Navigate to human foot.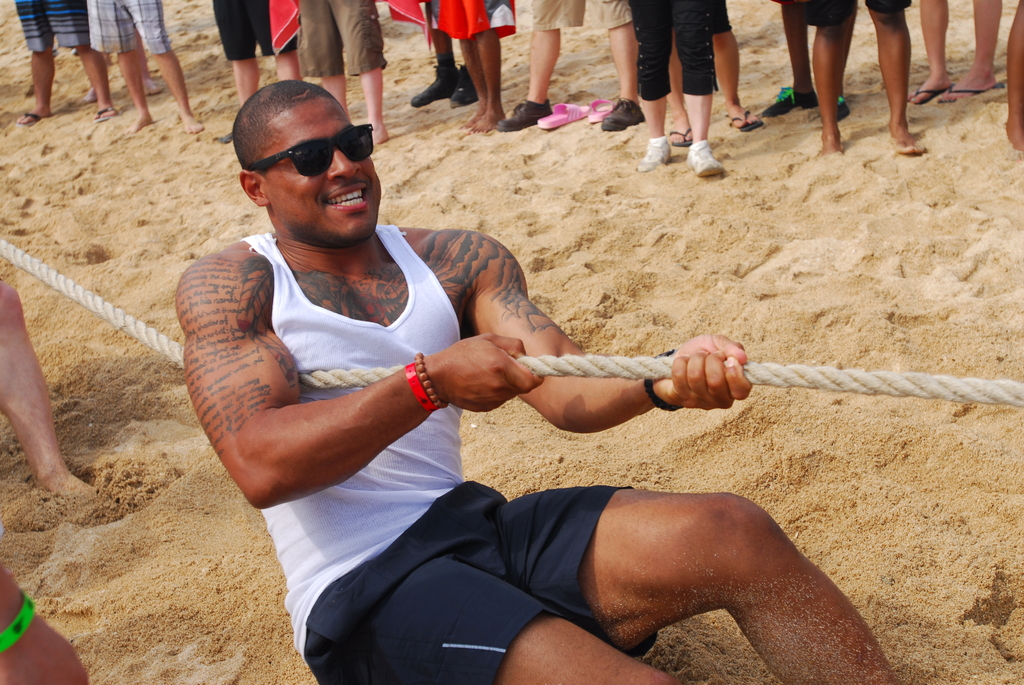
Navigation target: (470,104,507,134).
